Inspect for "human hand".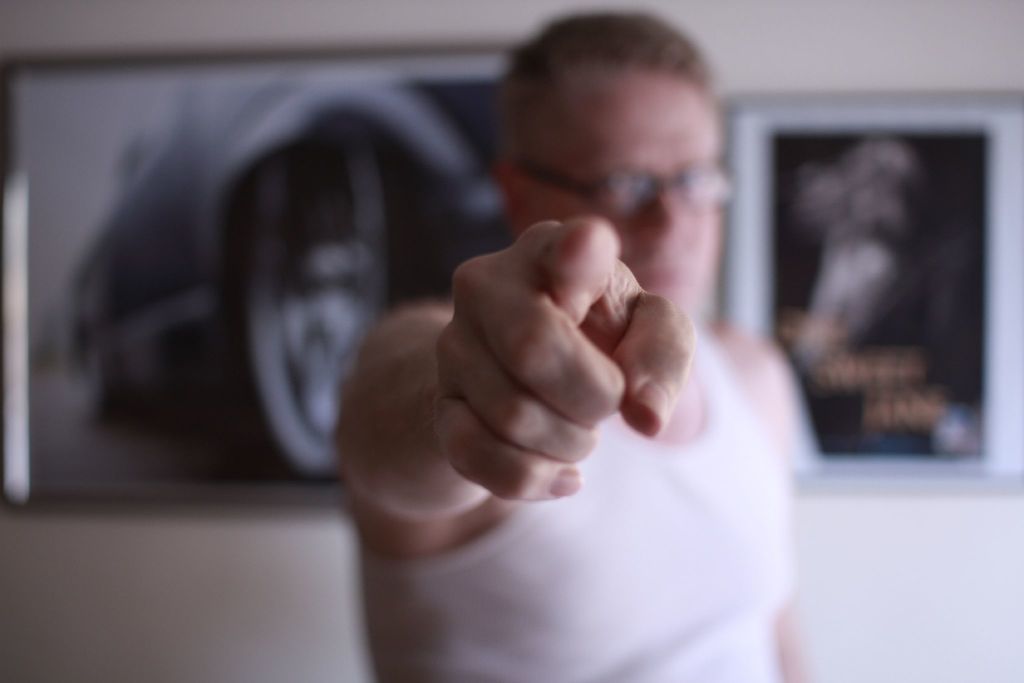
Inspection: 391,205,725,577.
